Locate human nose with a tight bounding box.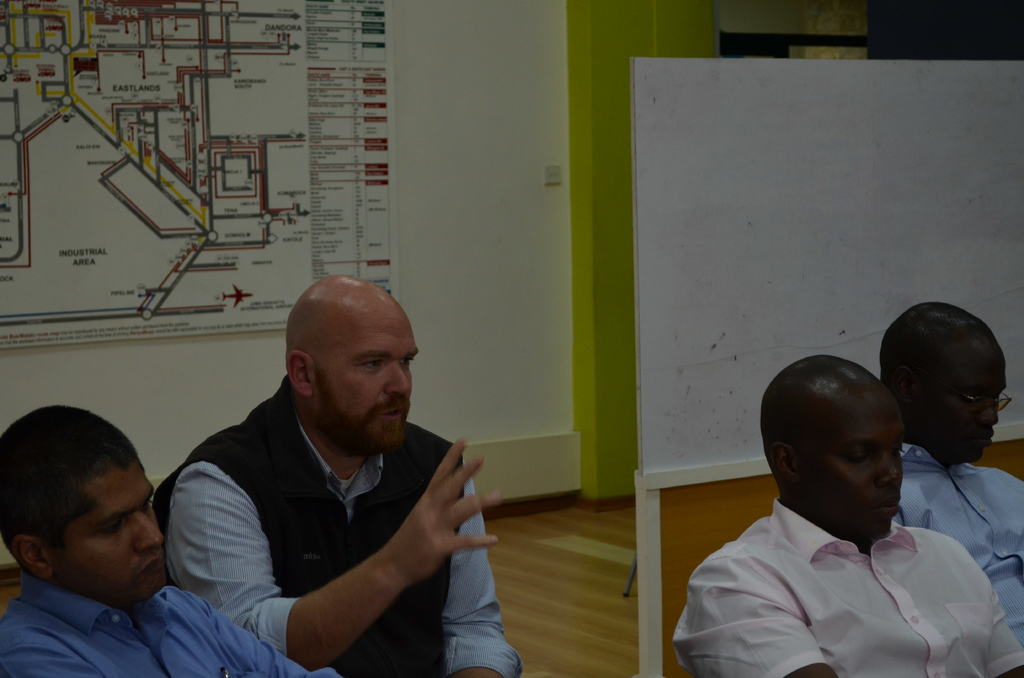
{"x1": 977, "y1": 407, "x2": 996, "y2": 423}.
